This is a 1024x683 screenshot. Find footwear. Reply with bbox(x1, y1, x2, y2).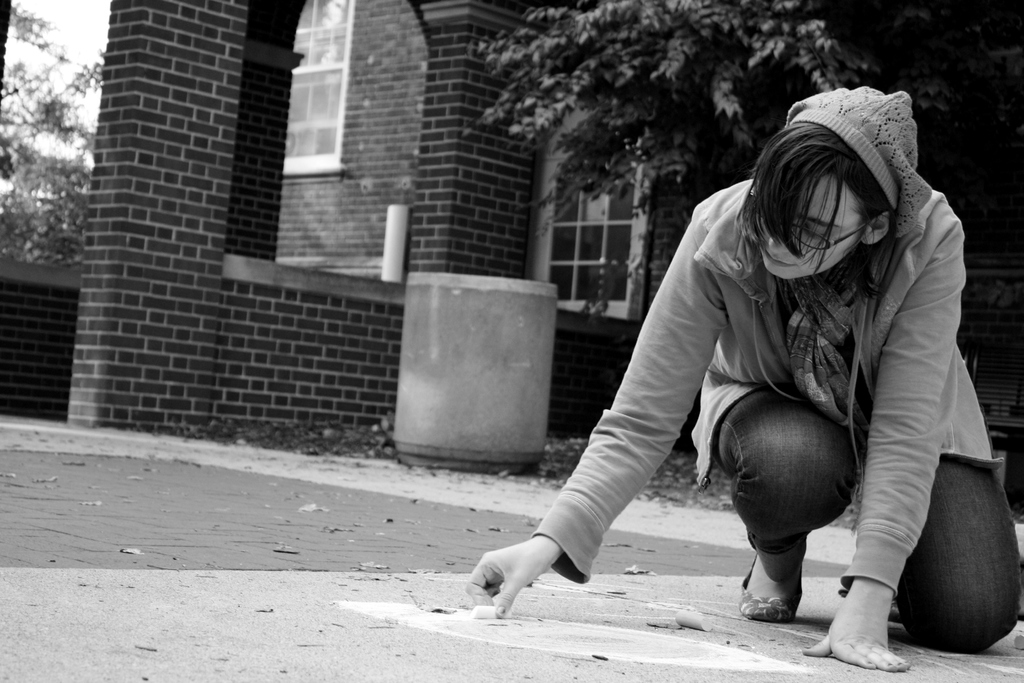
bbox(735, 554, 801, 621).
